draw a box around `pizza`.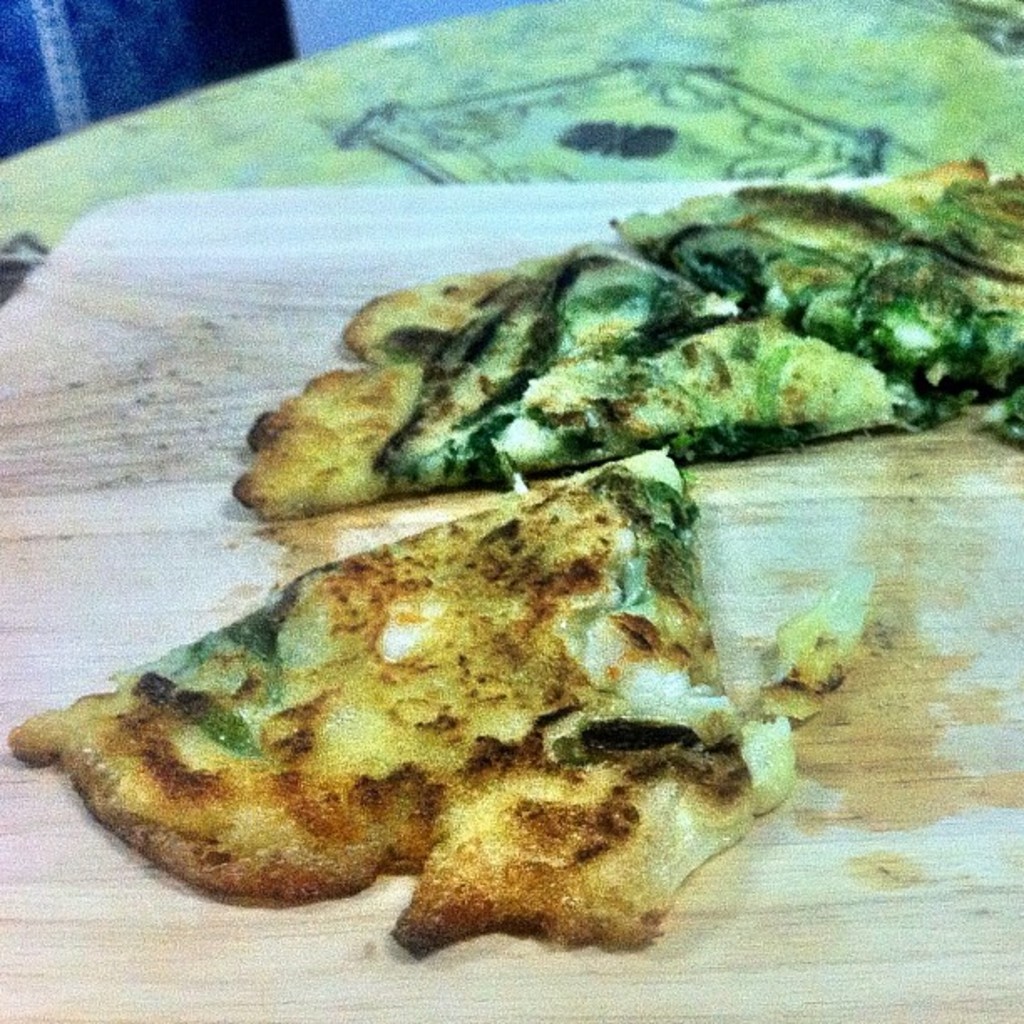
region(17, 447, 800, 962).
